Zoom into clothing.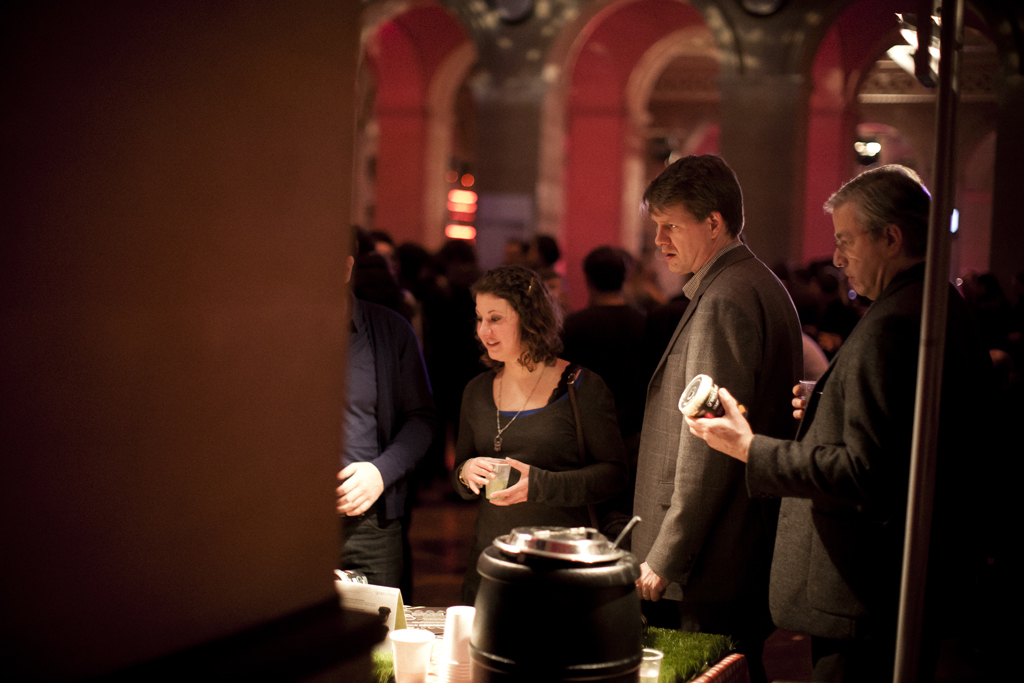
Zoom target: pyautogui.locateOnScreen(341, 280, 438, 606).
